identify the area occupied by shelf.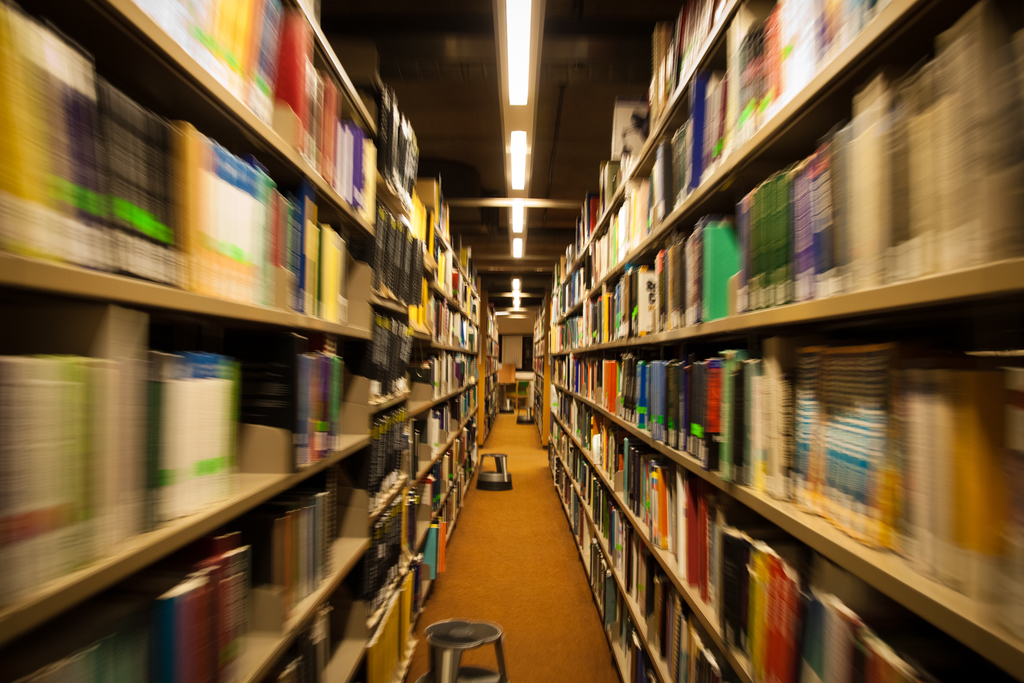
Area: 531, 298, 553, 450.
